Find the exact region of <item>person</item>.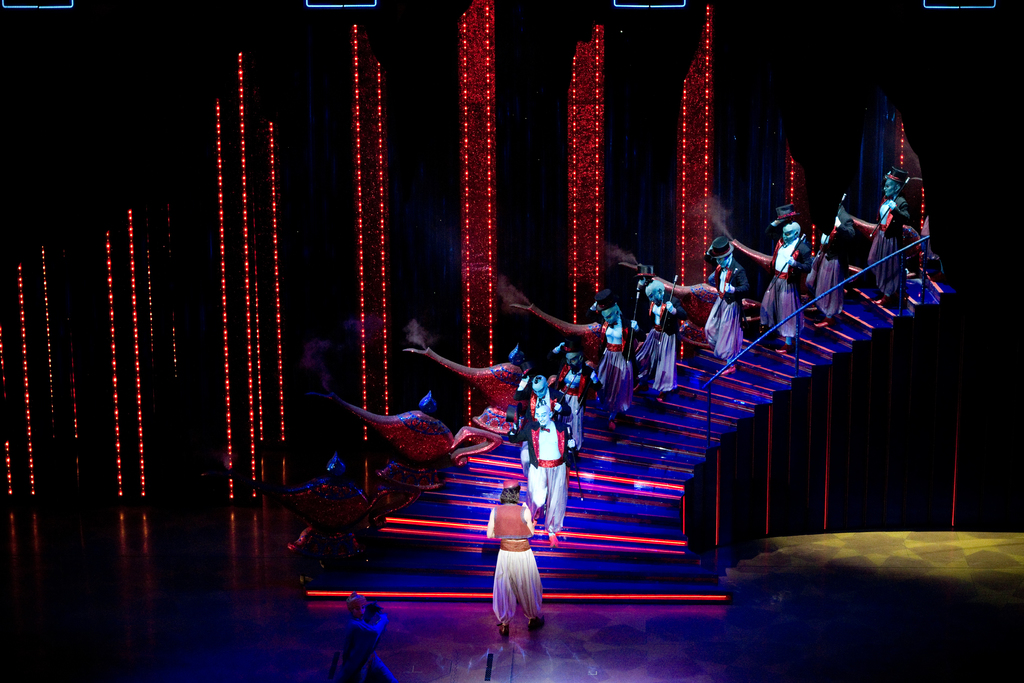
Exact region: l=813, t=218, r=845, b=322.
